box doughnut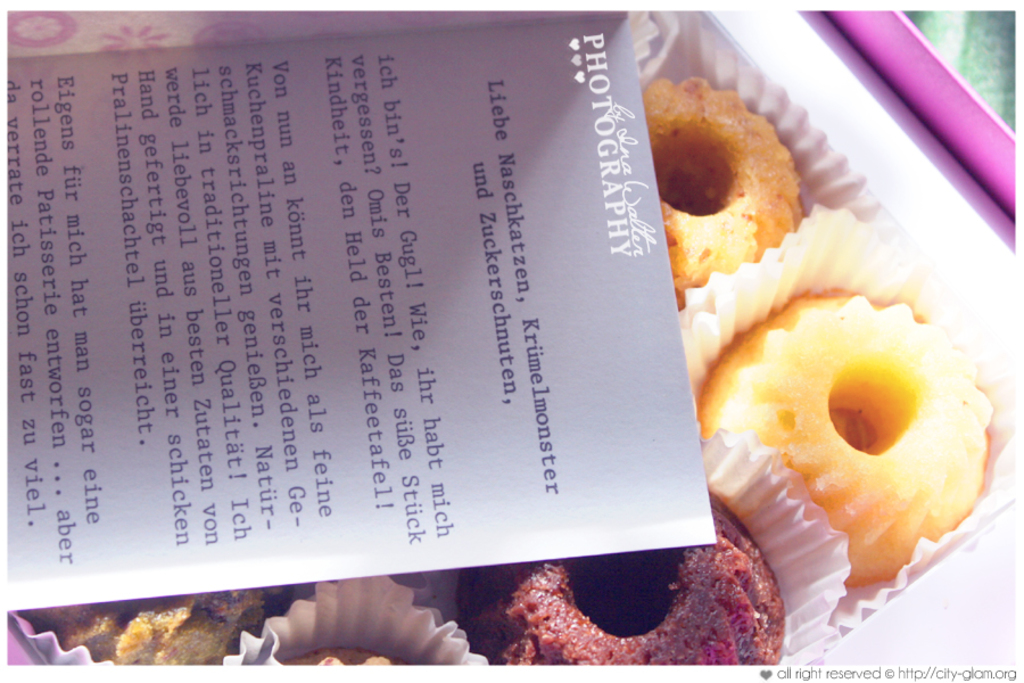
pyautogui.locateOnScreen(463, 486, 791, 670)
